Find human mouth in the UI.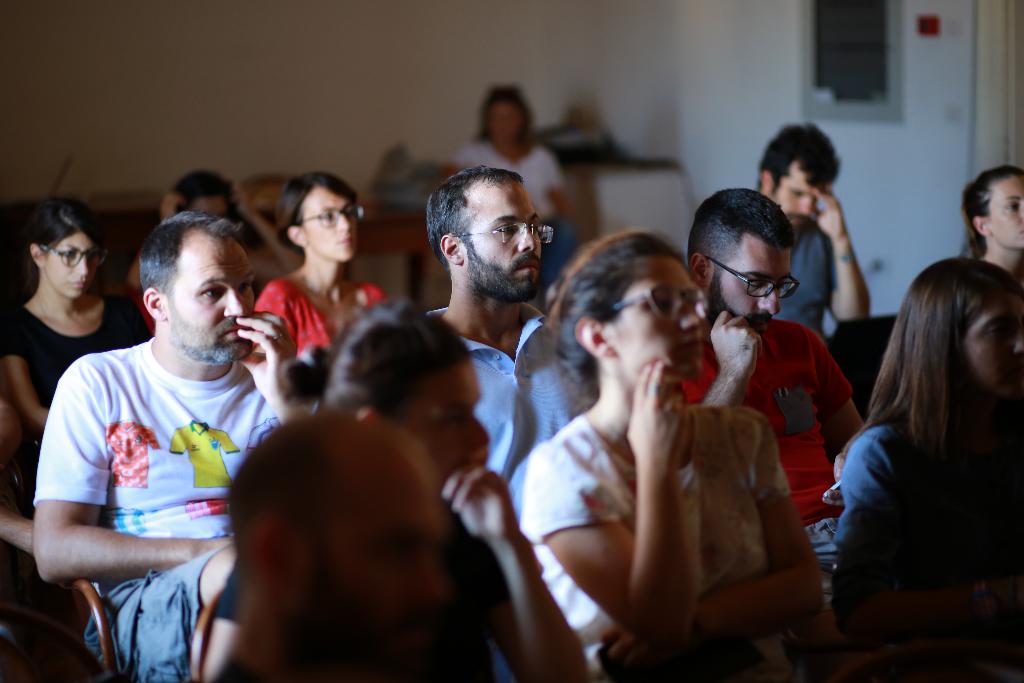
UI element at region(1016, 223, 1023, 238).
